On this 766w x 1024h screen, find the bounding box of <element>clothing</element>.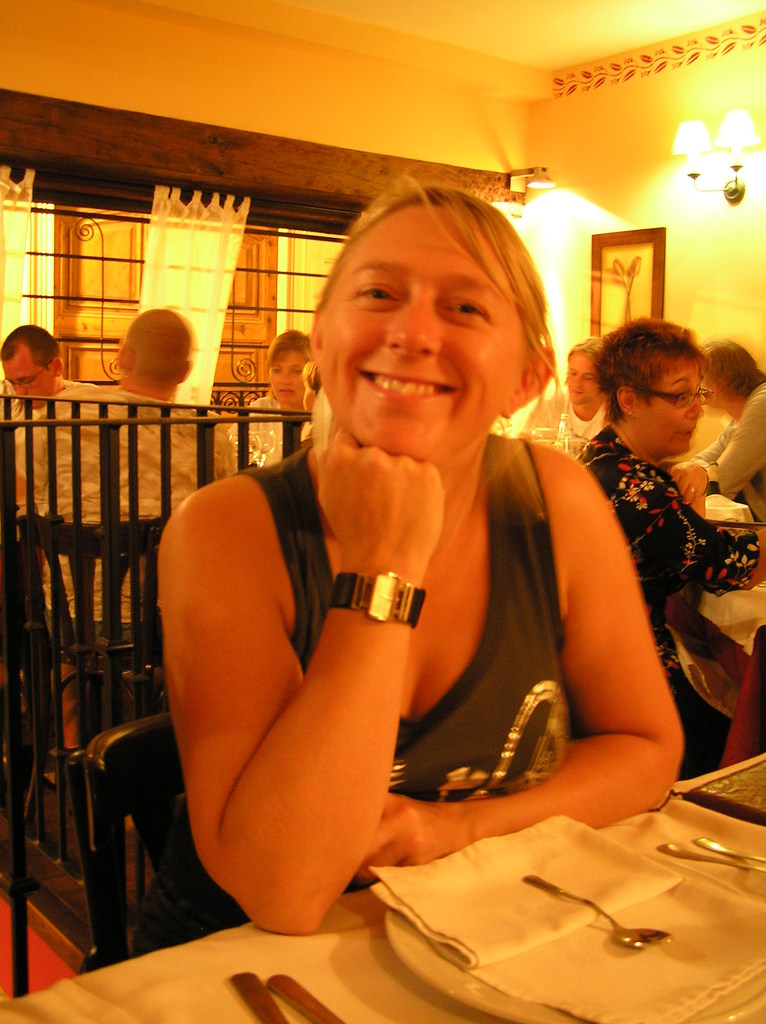
Bounding box: select_region(138, 450, 572, 952).
